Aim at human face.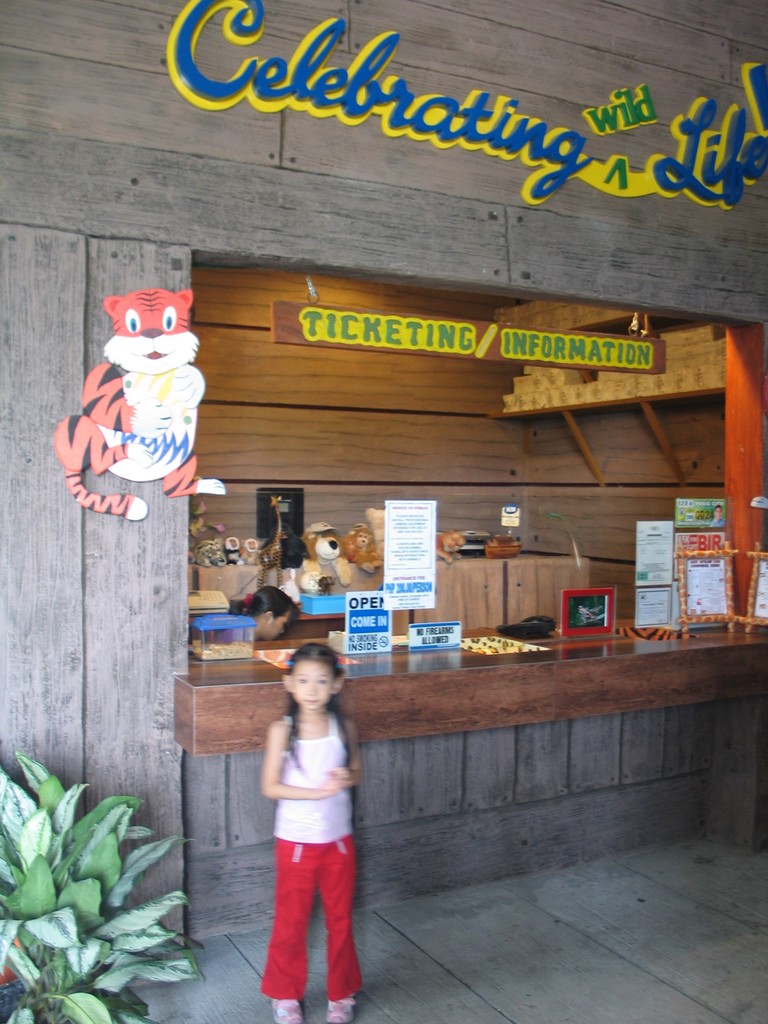
Aimed at 294/662/332/713.
